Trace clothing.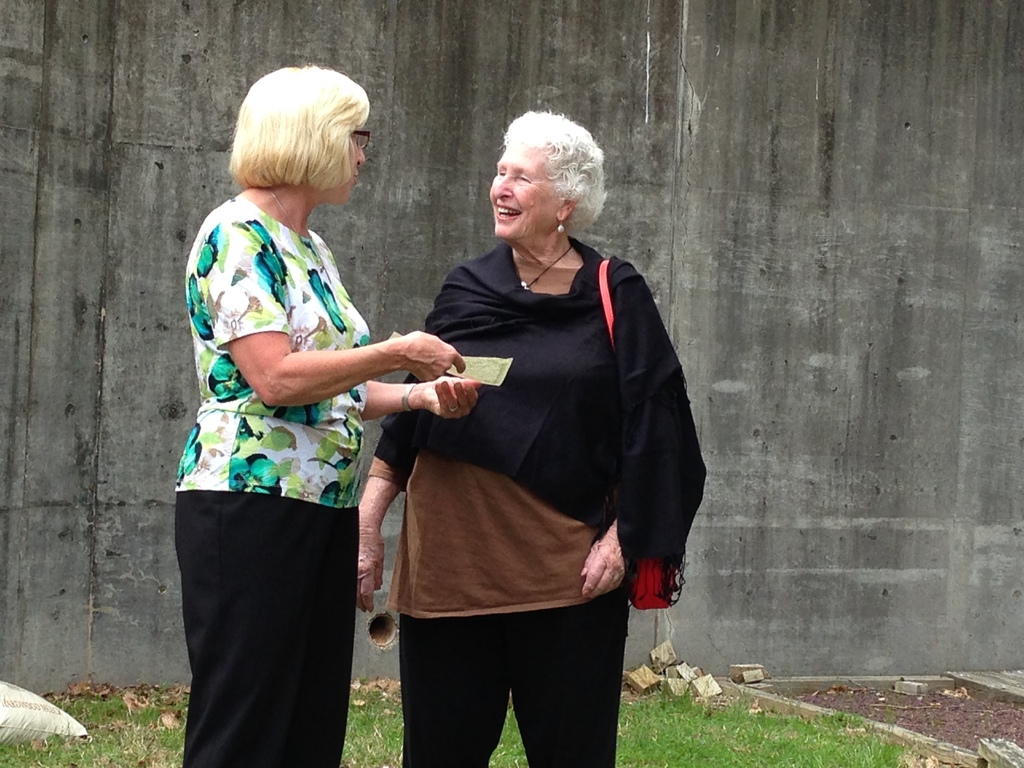
Traced to 382:605:625:767.
